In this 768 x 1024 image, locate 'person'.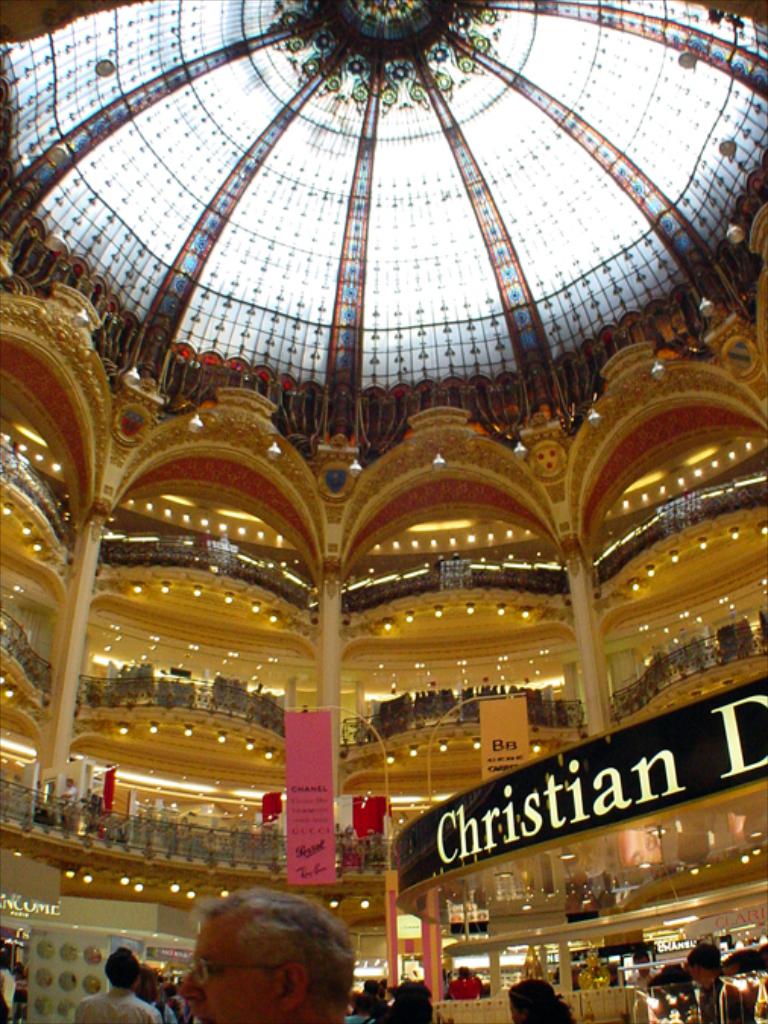
Bounding box: crop(161, 875, 378, 1023).
